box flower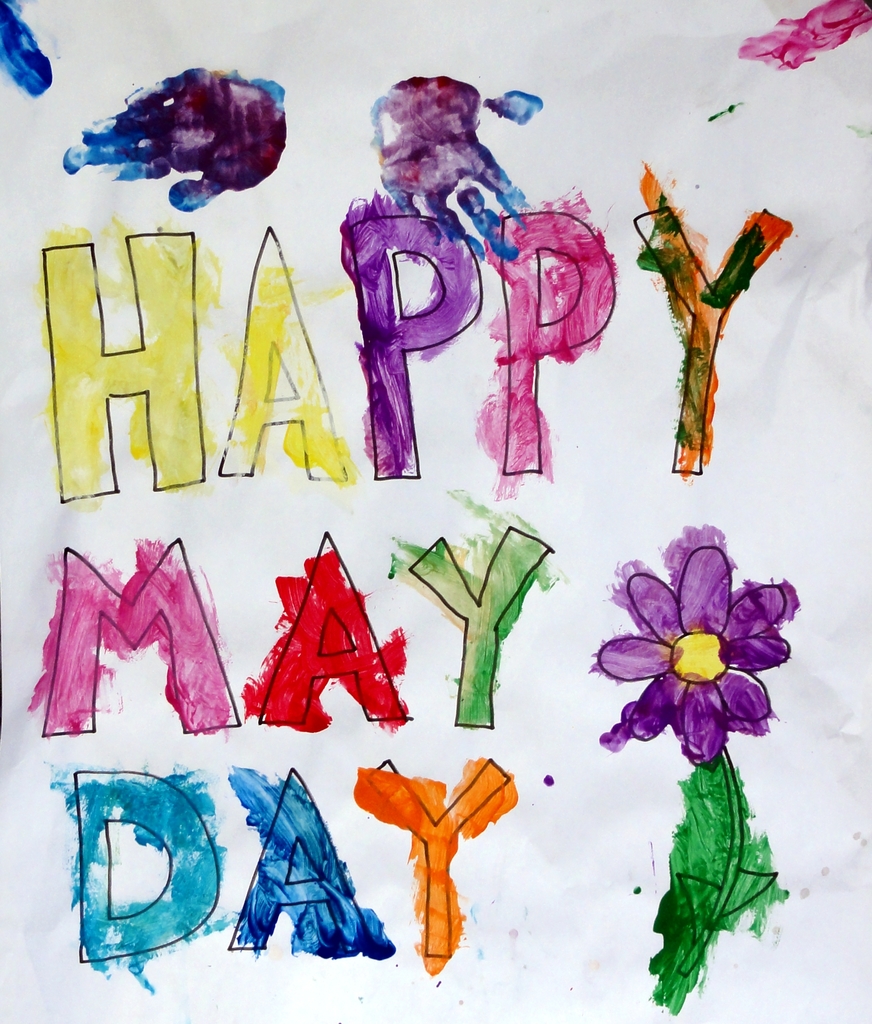
box=[599, 538, 791, 771]
